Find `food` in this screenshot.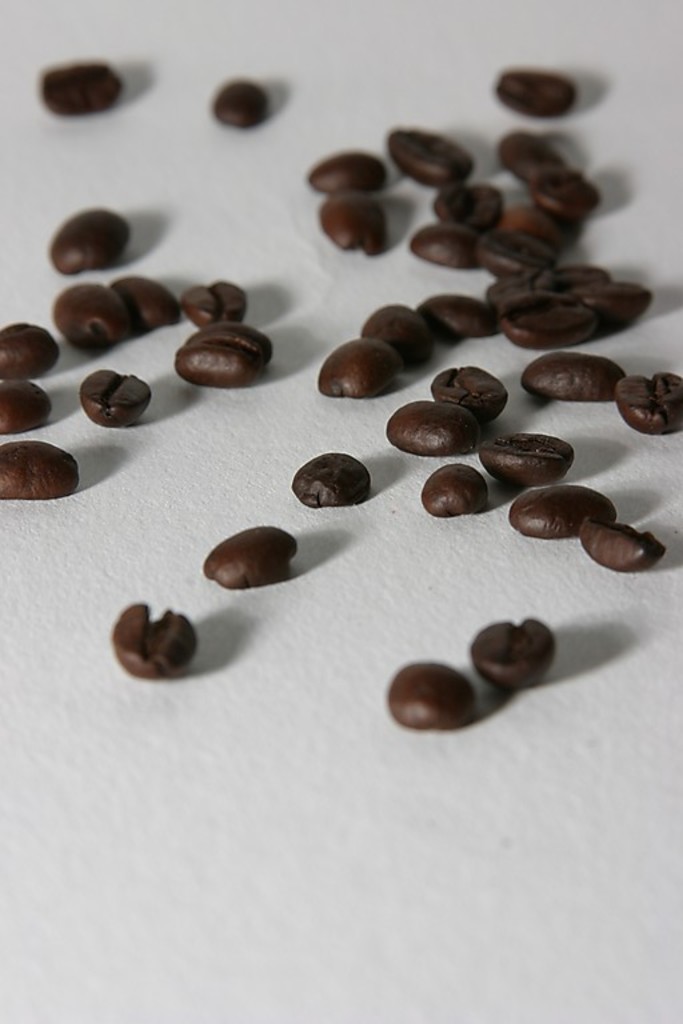
The bounding box for `food` is [101, 595, 211, 681].
